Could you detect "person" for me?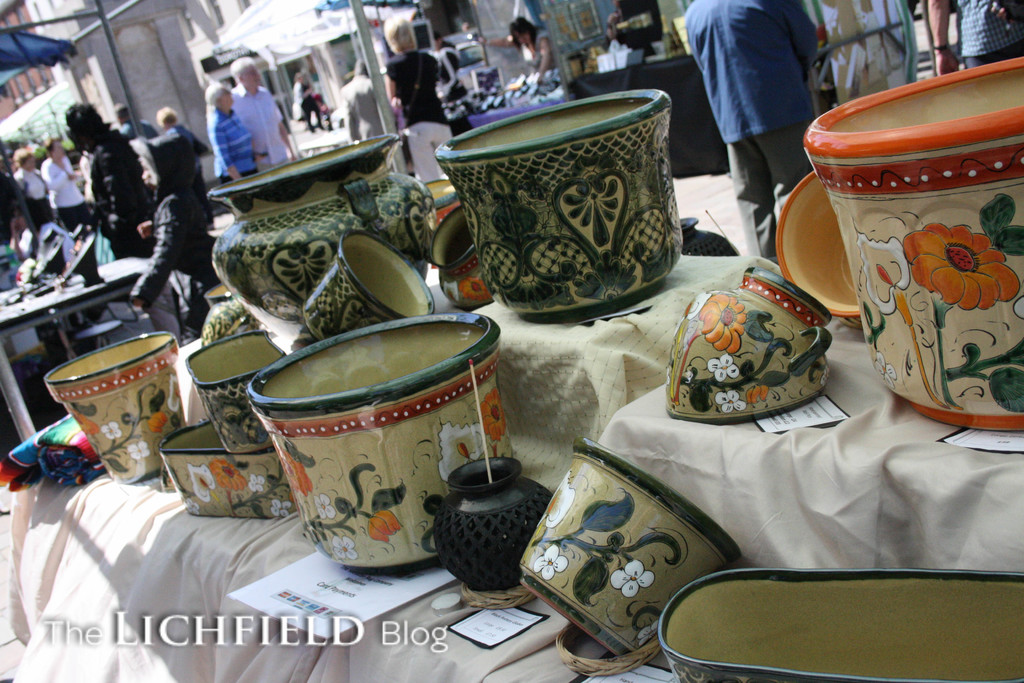
Detection result: [x1=56, y1=100, x2=163, y2=264].
